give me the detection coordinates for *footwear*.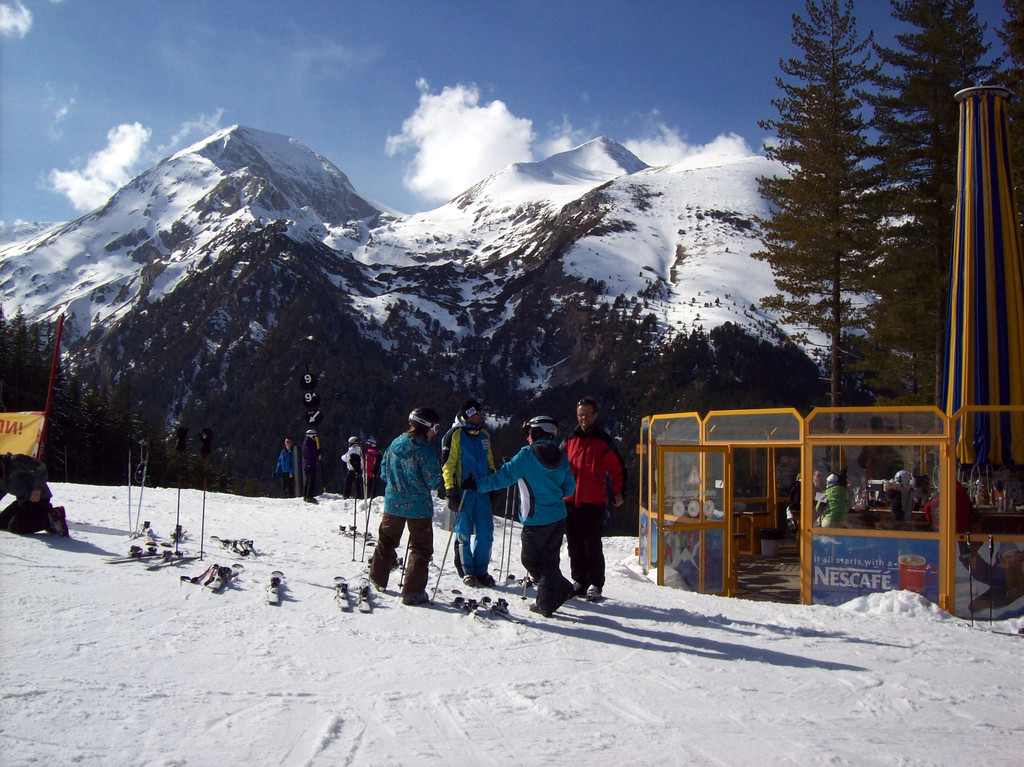
[left=481, top=569, right=493, bottom=583].
